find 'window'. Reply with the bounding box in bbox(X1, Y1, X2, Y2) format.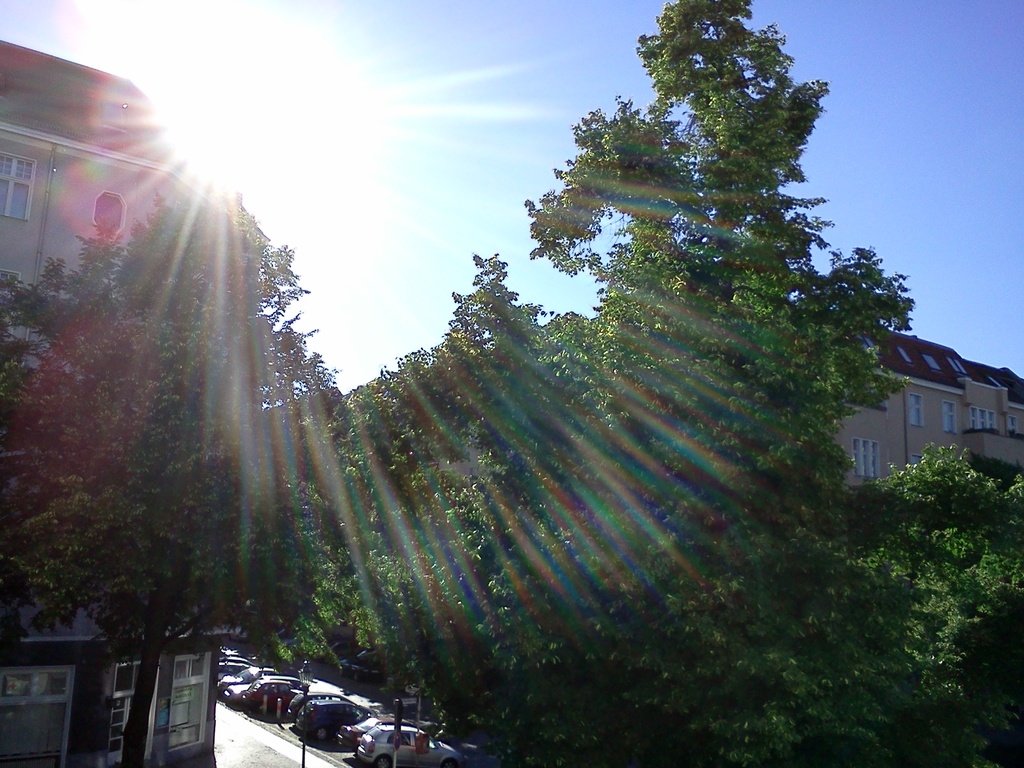
bbox(0, 148, 31, 225).
